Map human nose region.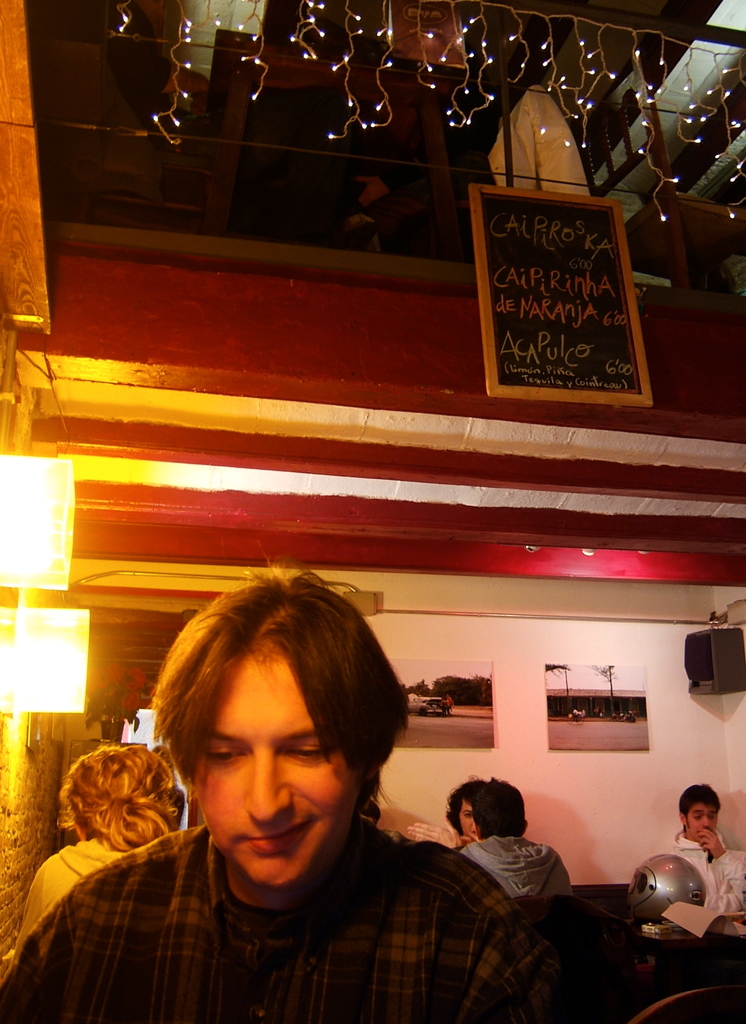
Mapped to BBox(243, 744, 288, 822).
